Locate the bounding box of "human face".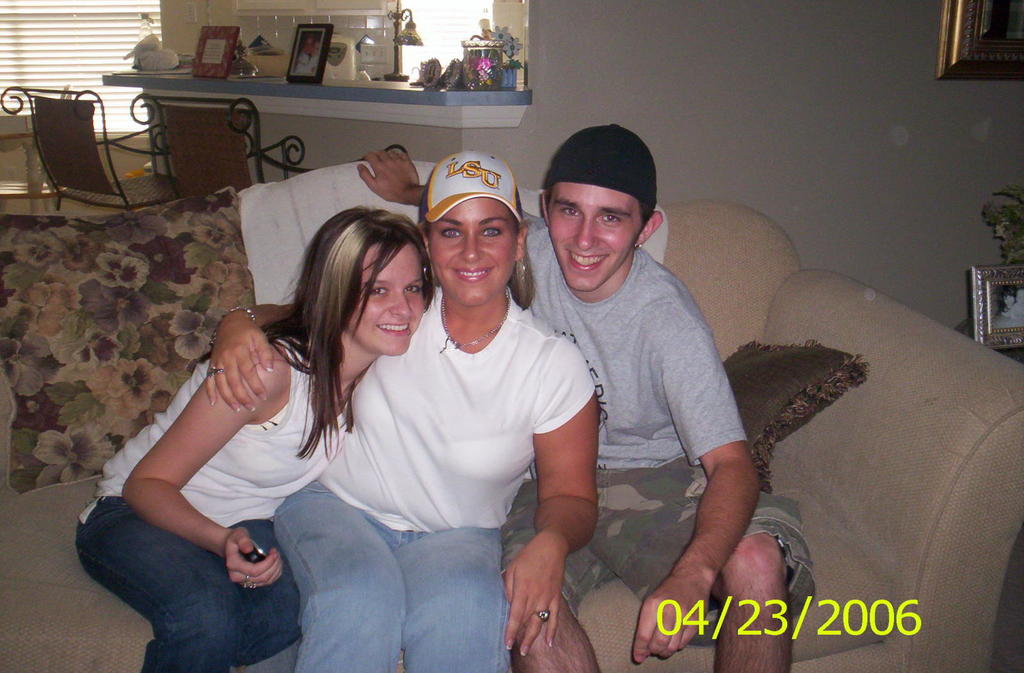
Bounding box: select_region(547, 182, 644, 288).
